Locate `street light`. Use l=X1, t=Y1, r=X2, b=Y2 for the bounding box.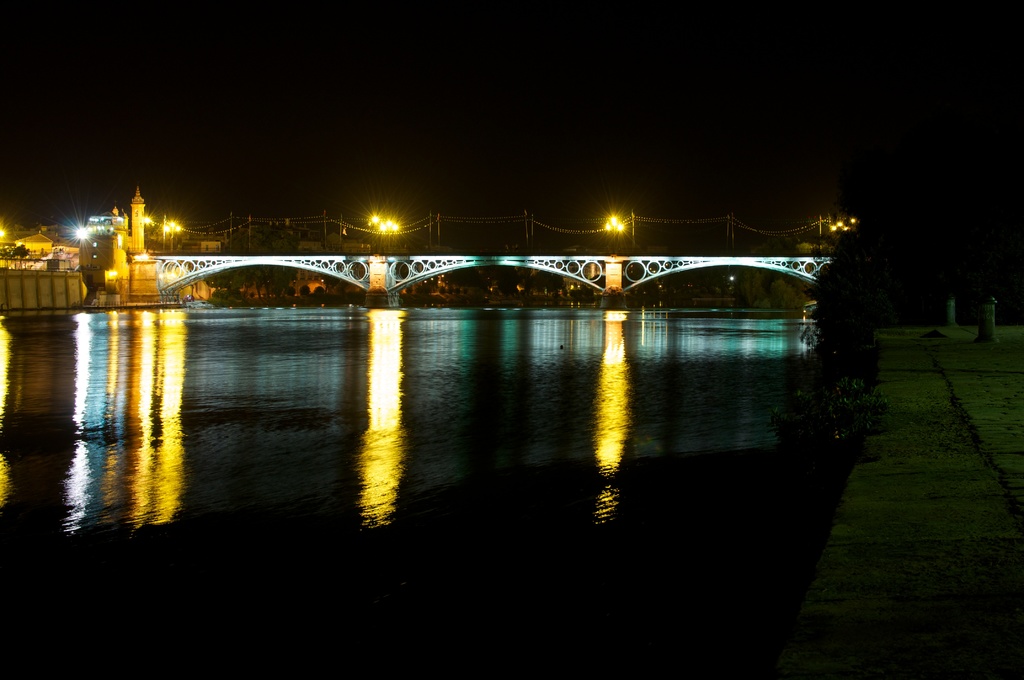
l=160, t=216, r=185, b=251.
